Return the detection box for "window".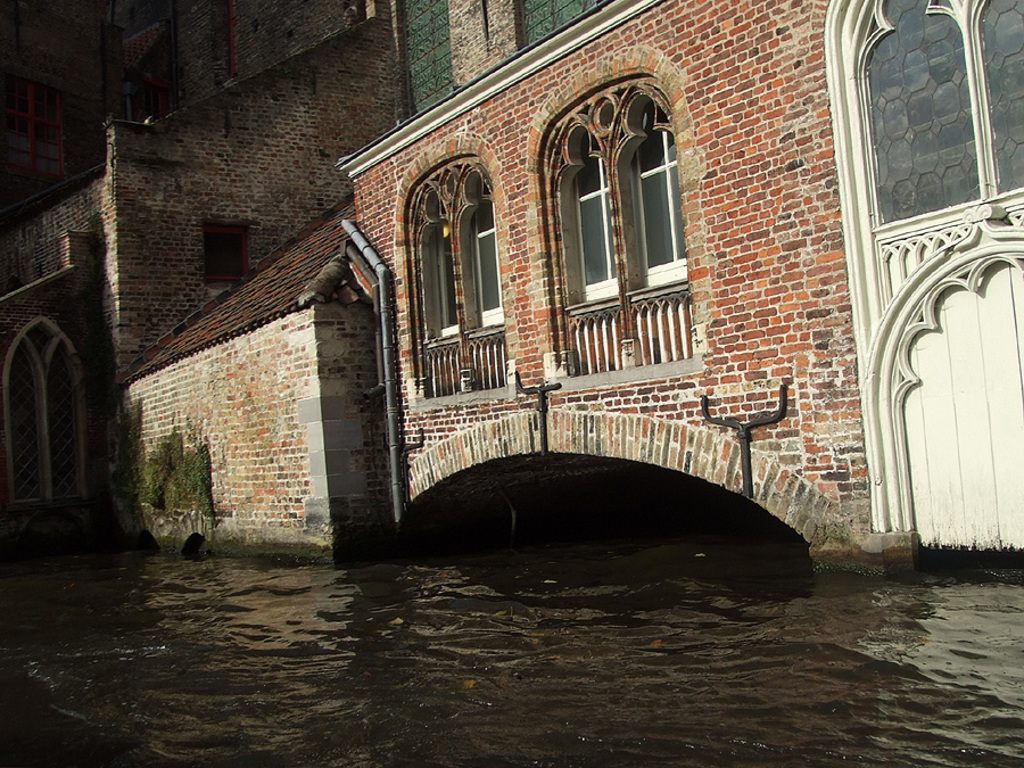
{"left": 628, "top": 126, "right": 693, "bottom": 281}.
